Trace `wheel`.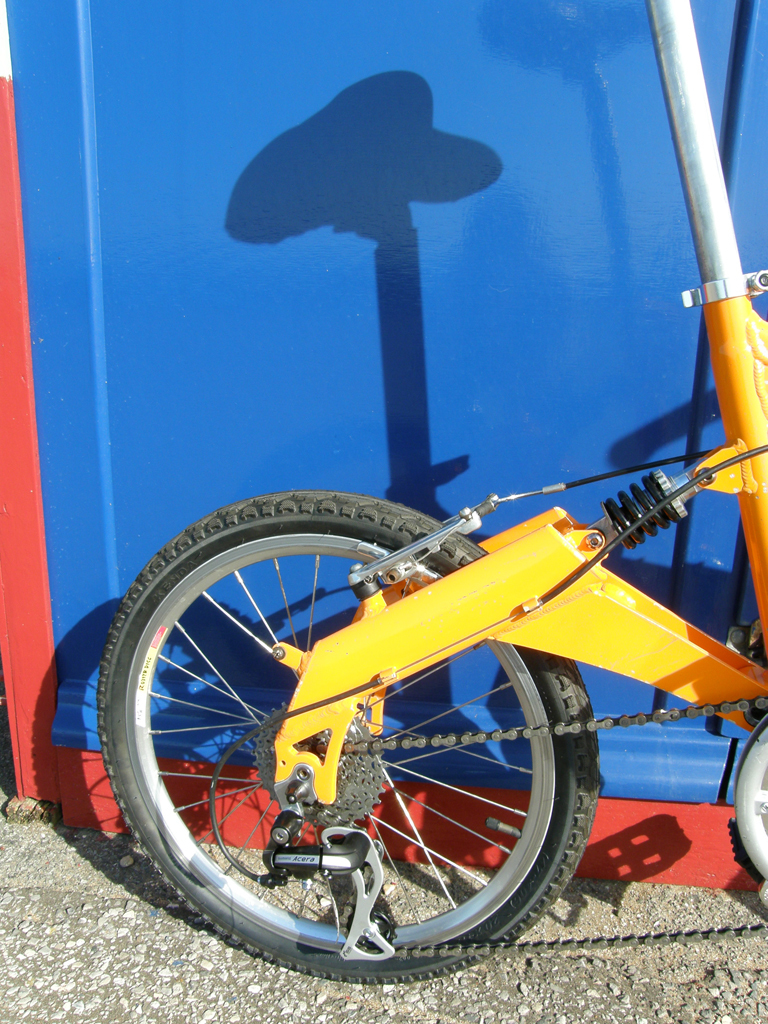
Traced to detection(141, 533, 628, 970).
